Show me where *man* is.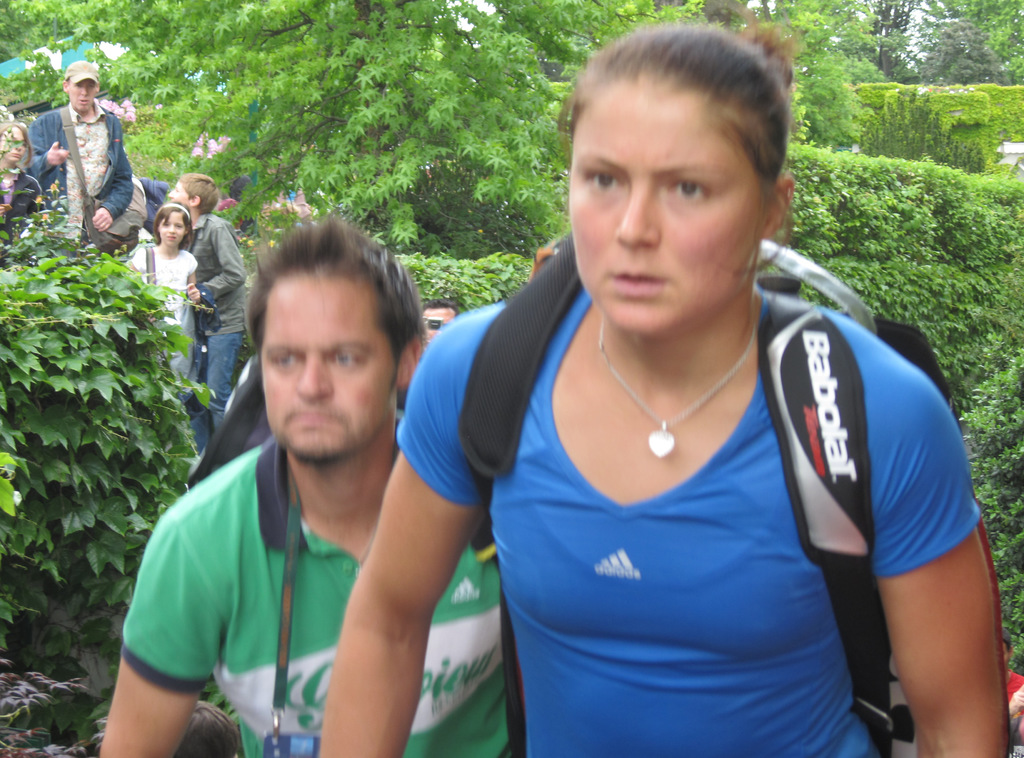
*man* is at x1=416 y1=302 x2=461 y2=347.
